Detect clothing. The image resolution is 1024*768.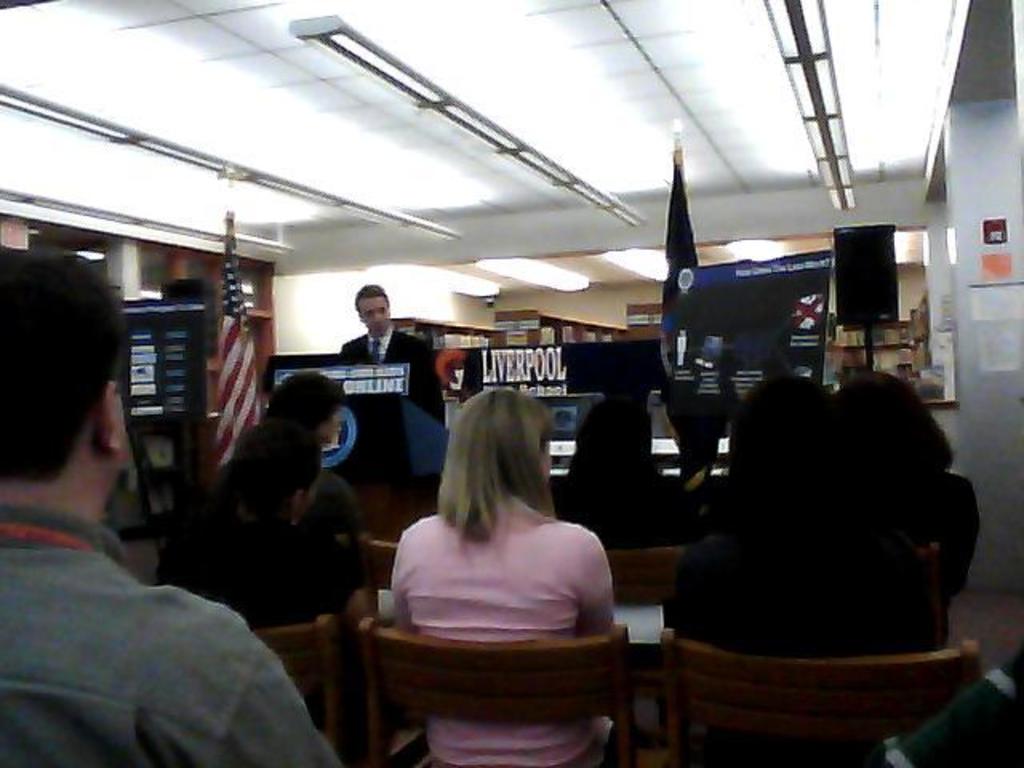
bbox=[197, 469, 365, 618].
